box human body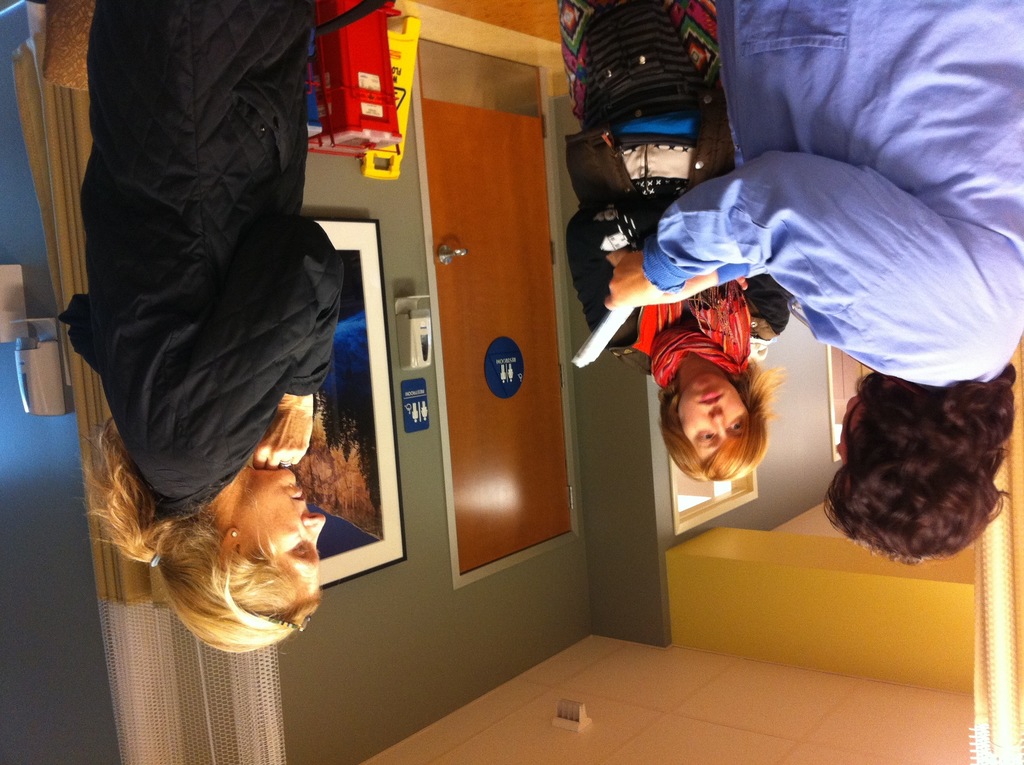
left=570, top=1, right=785, bottom=487
